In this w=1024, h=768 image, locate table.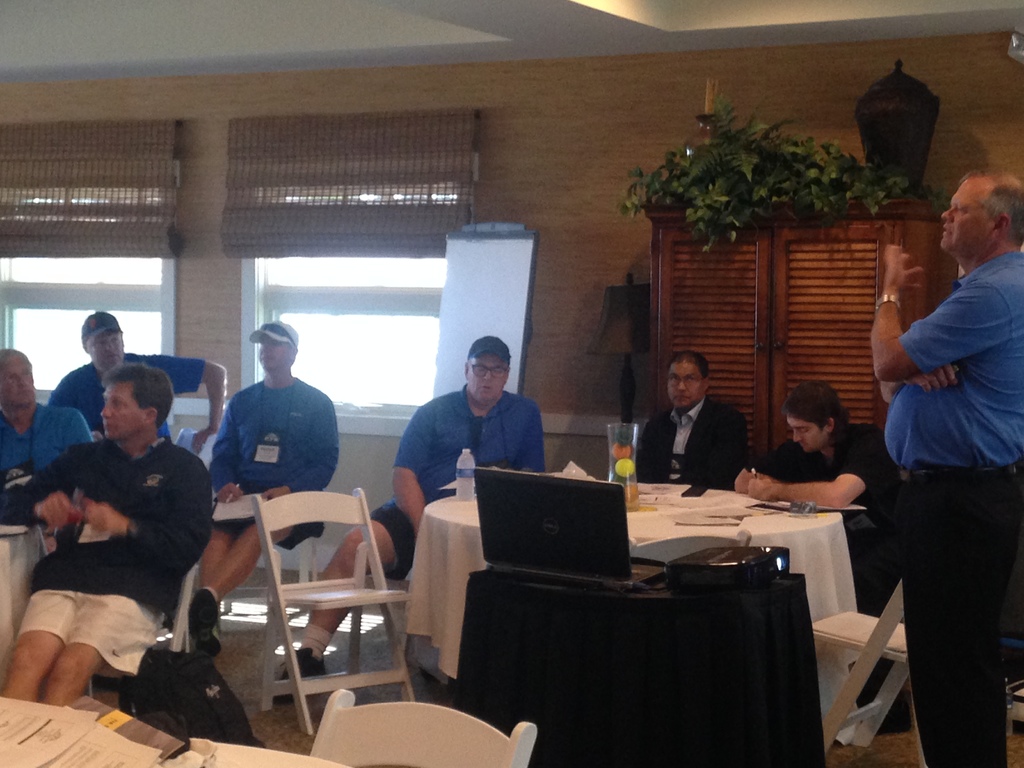
Bounding box: rect(524, 445, 877, 759).
